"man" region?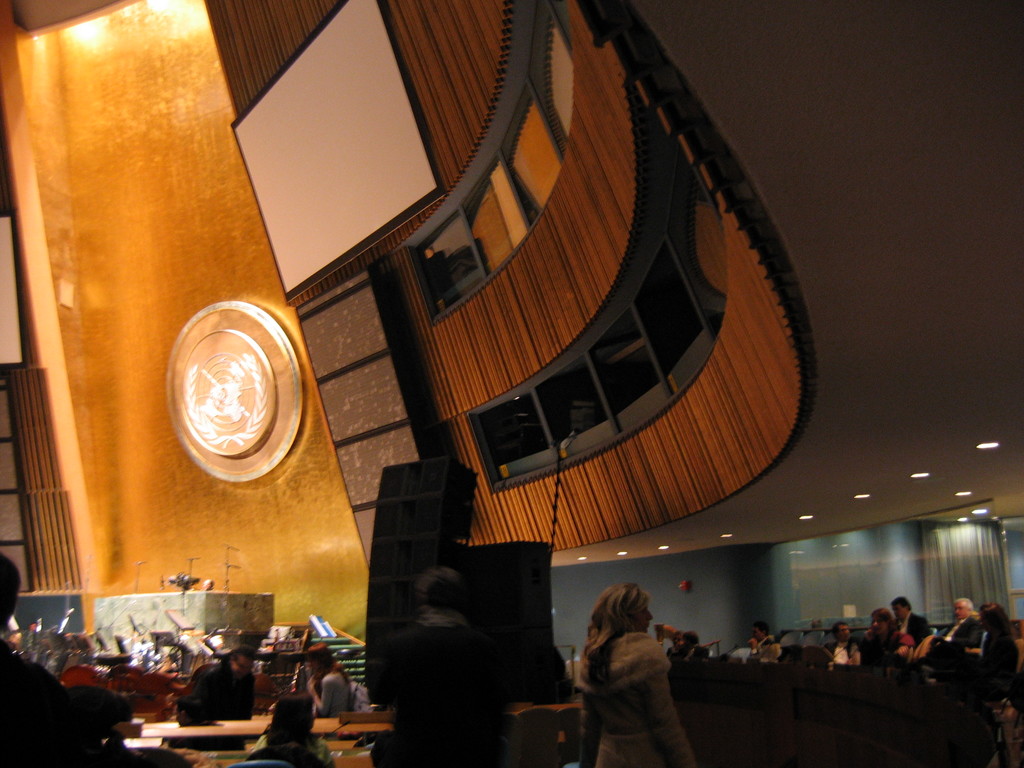
rect(188, 642, 259, 723)
